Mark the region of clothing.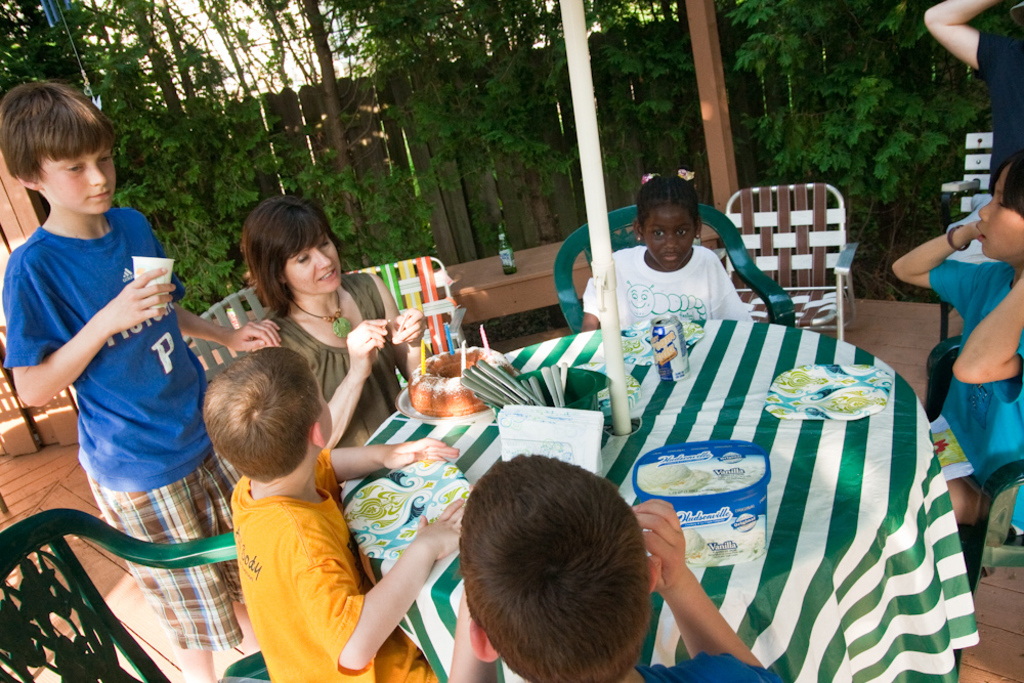
Region: bbox=[256, 267, 409, 462].
